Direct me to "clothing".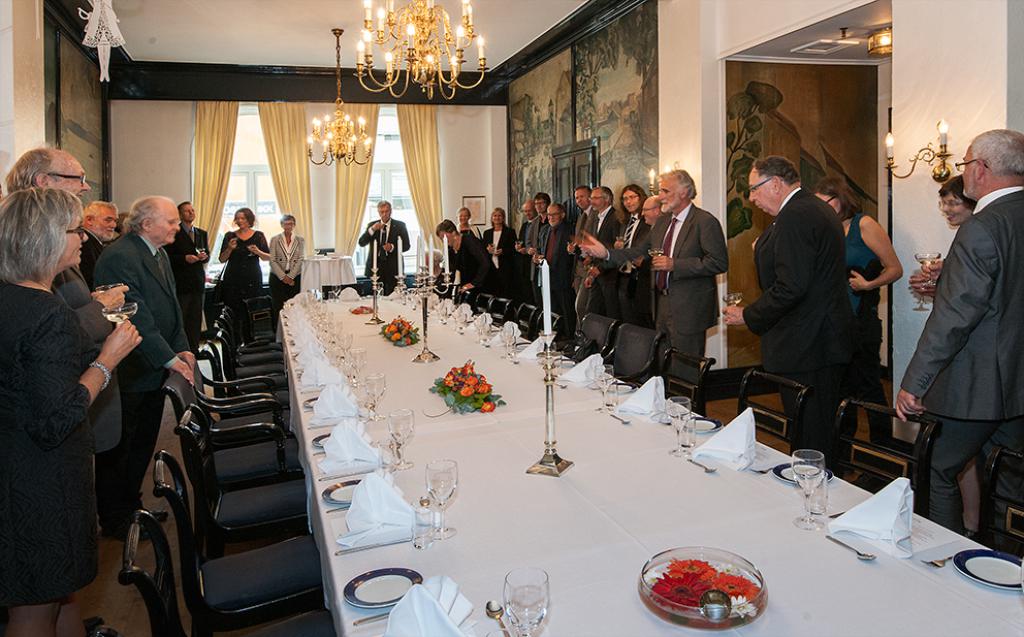
Direction: (left=162, top=220, right=214, bottom=353).
